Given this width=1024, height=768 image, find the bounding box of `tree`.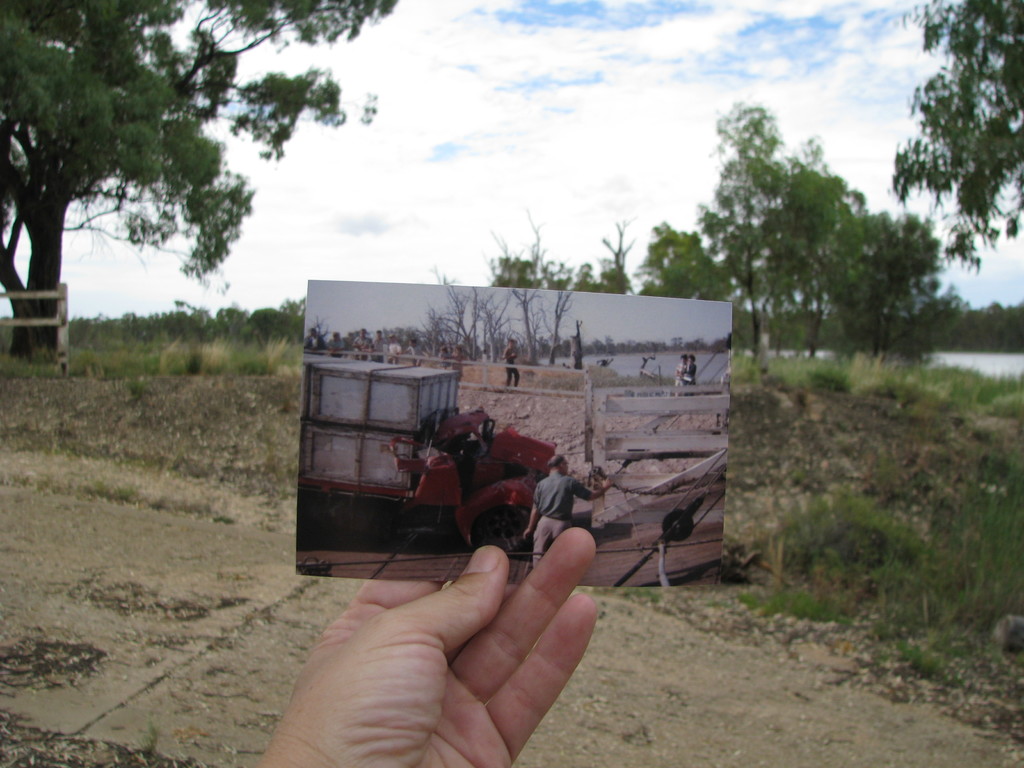
{"left": 772, "top": 138, "right": 871, "bottom": 366}.
